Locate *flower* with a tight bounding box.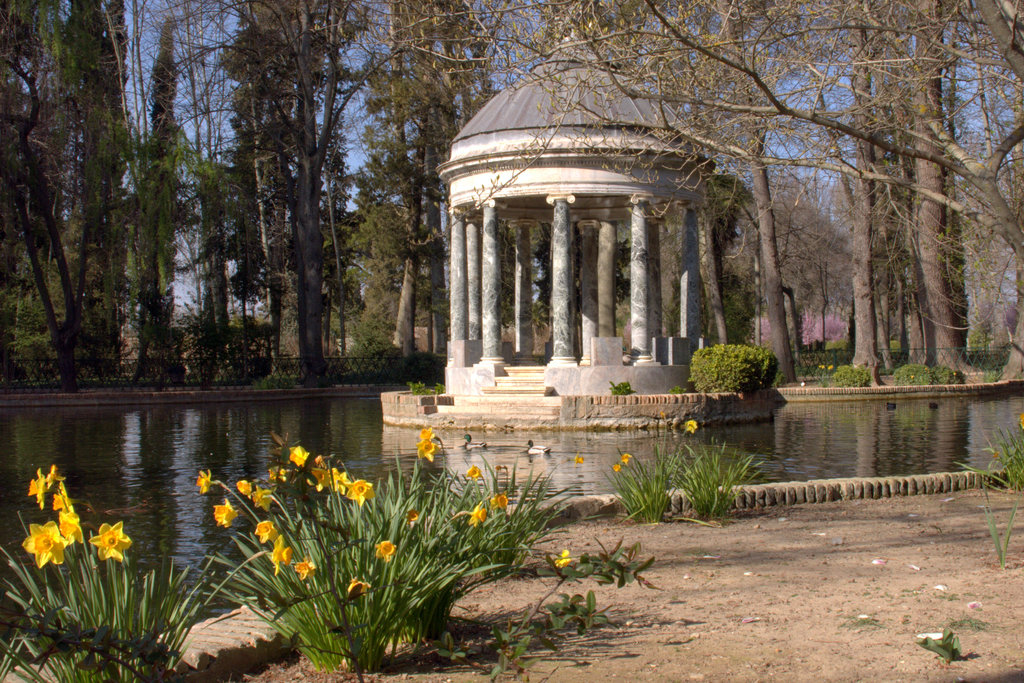
crop(578, 457, 588, 465).
